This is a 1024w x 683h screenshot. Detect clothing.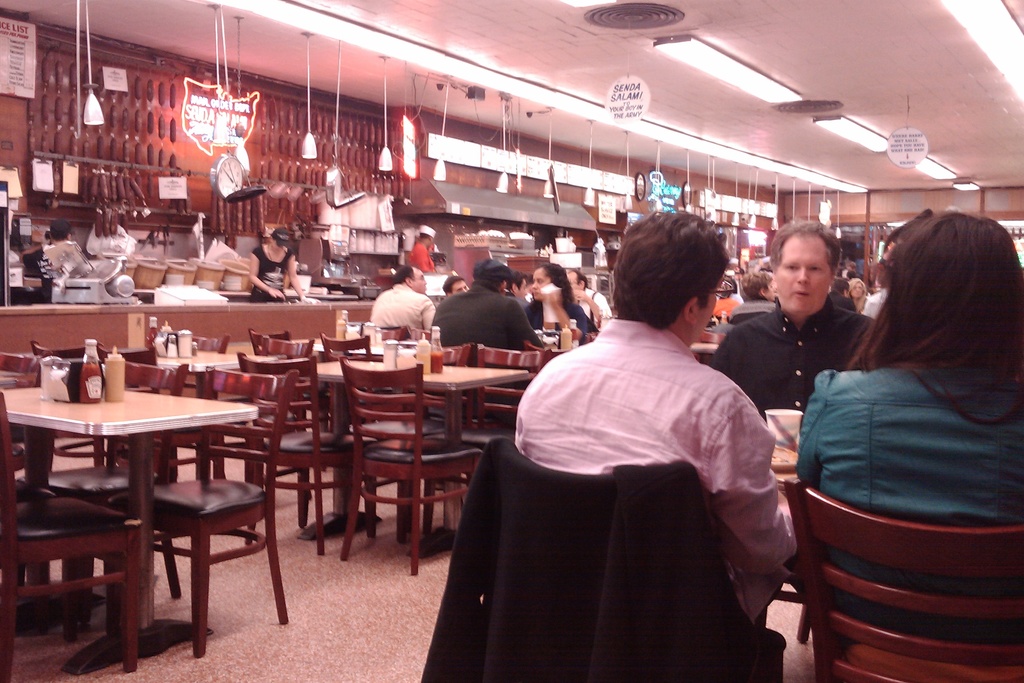
428, 283, 558, 343.
